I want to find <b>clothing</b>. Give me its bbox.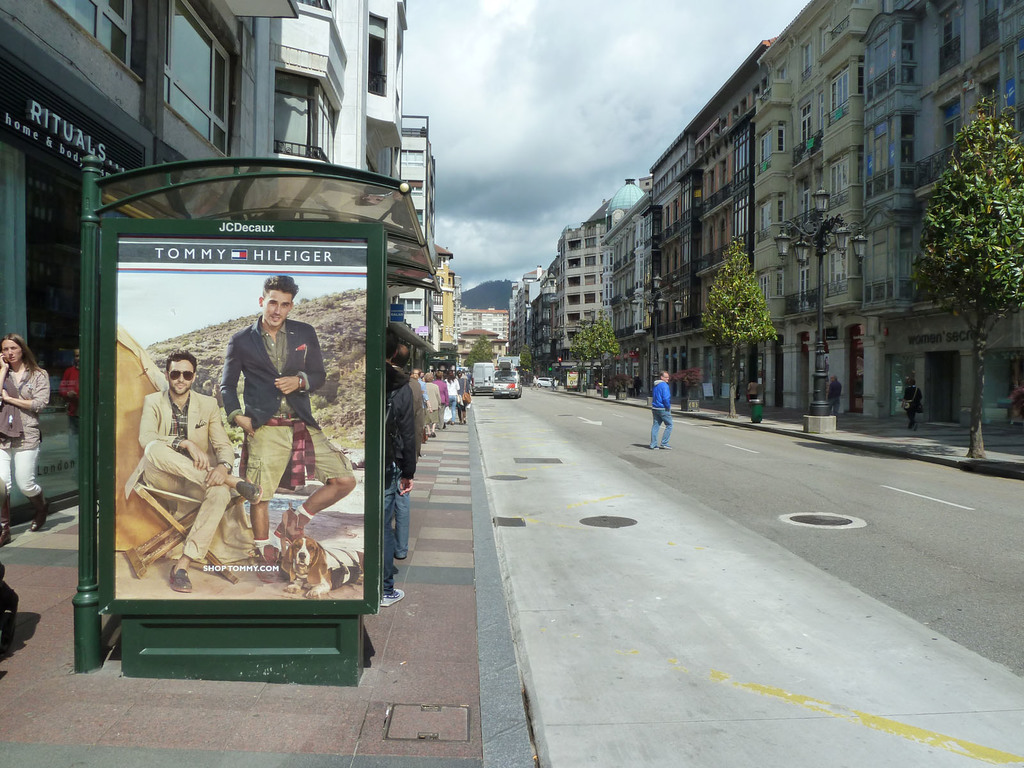
l=421, t=379, r=440, b=428.
